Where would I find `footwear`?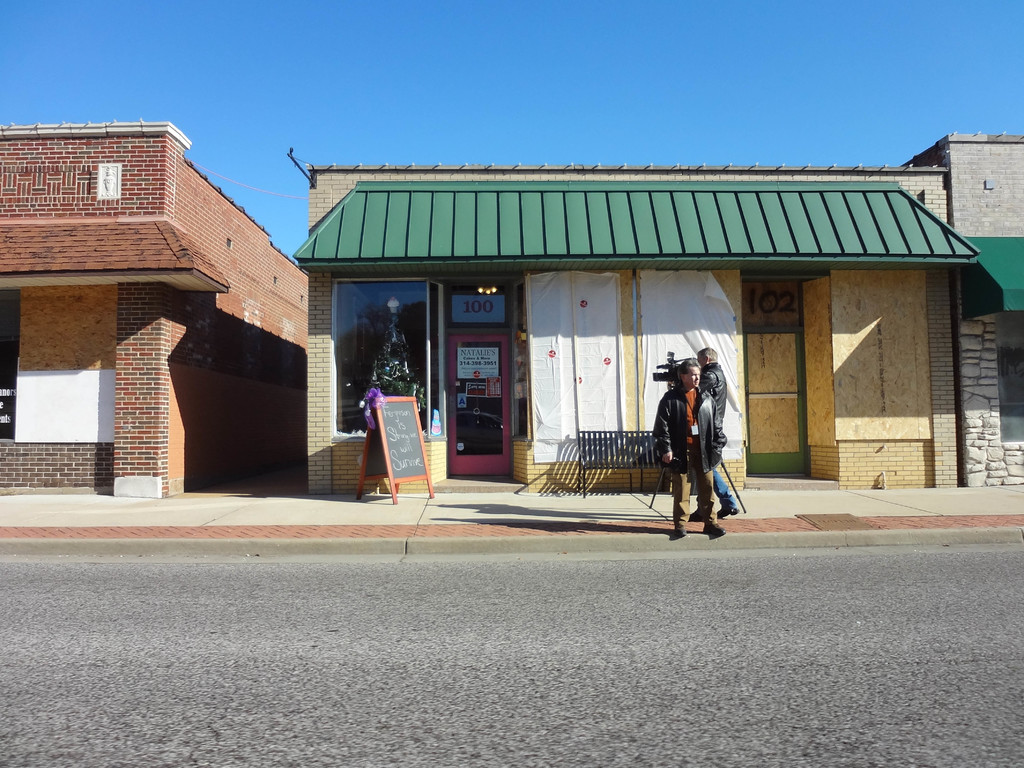
At bbox(717, 504, 736, 515).
